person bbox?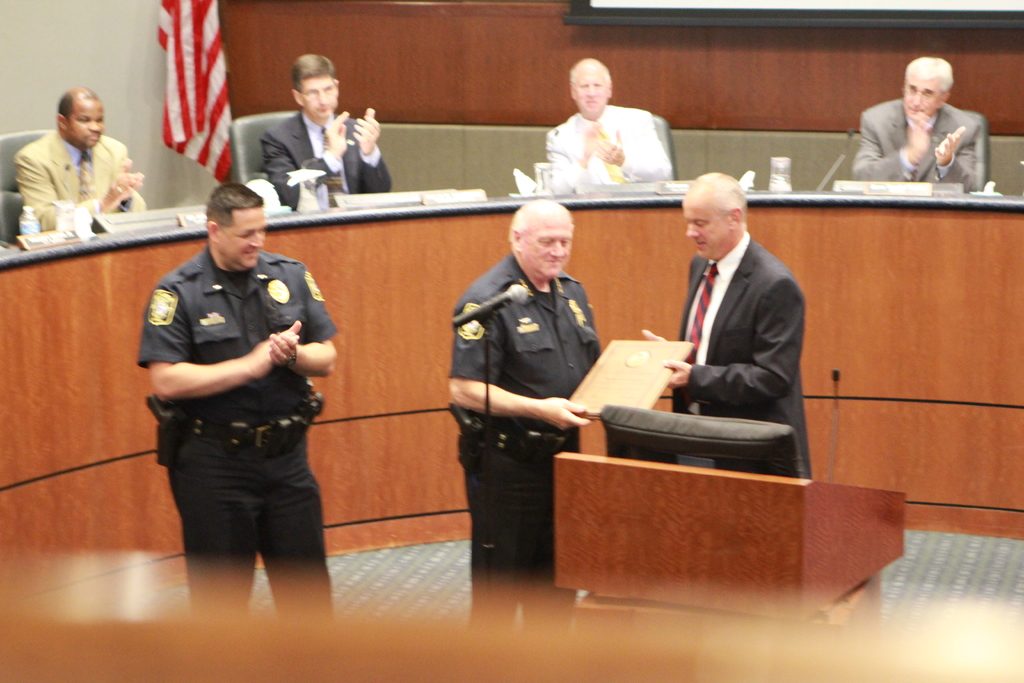
12/81/137/243
